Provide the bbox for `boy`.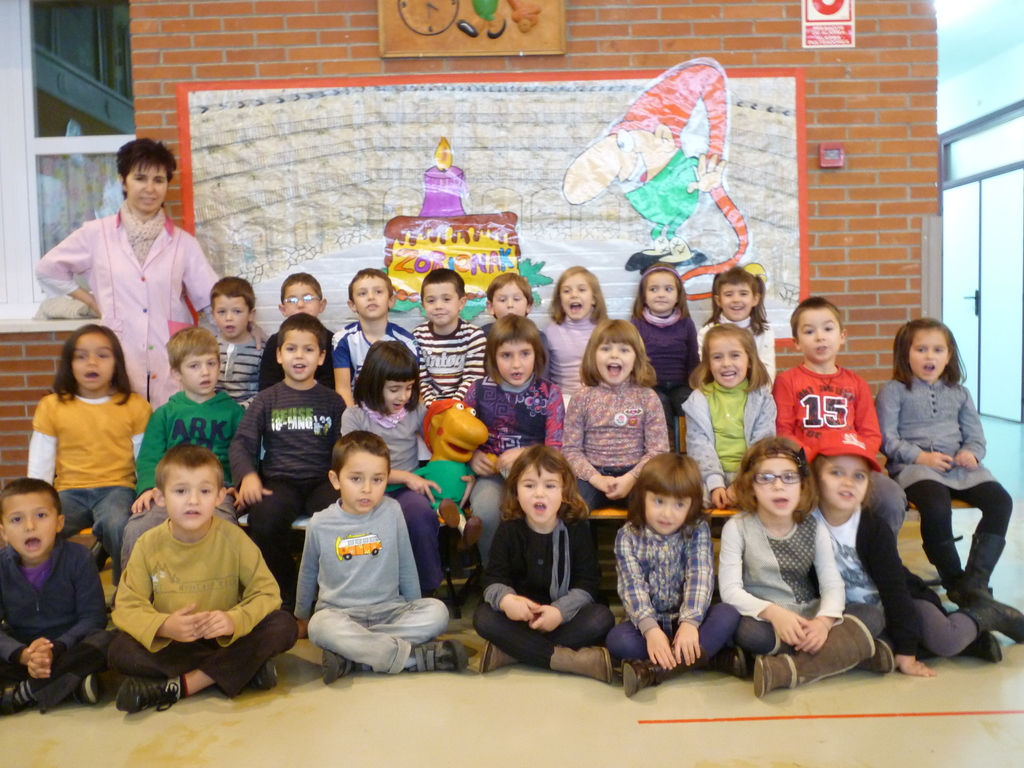
(293,431,469,682).
